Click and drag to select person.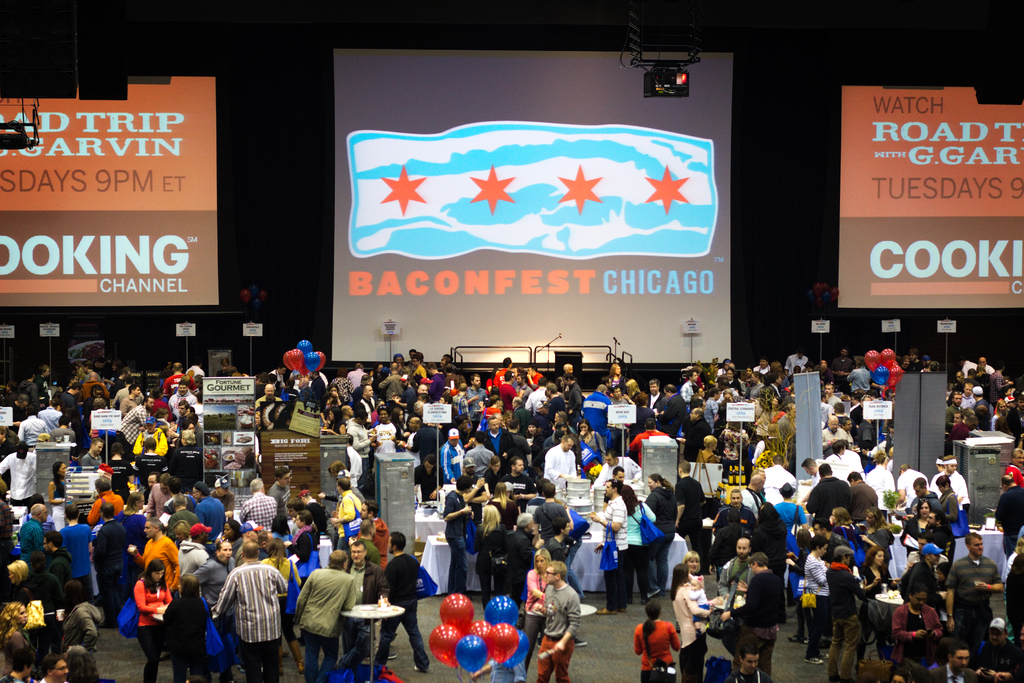
Selection: 716,534,755,643.
